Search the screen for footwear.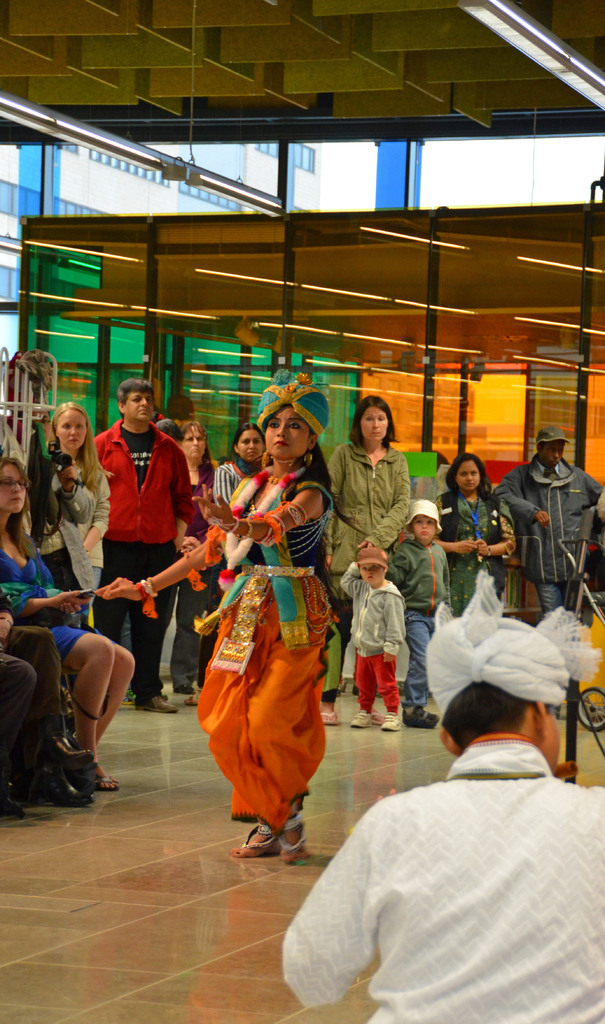
Found at locate(322, 704, 337, 727).
